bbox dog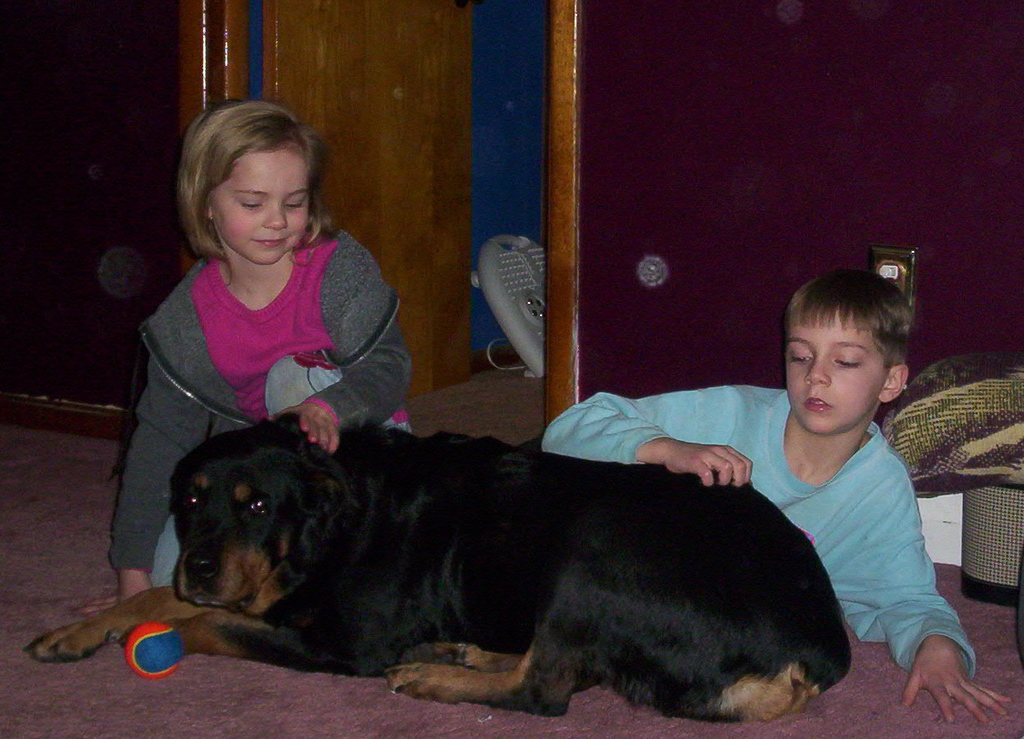
(24, 406, 855, 723)
